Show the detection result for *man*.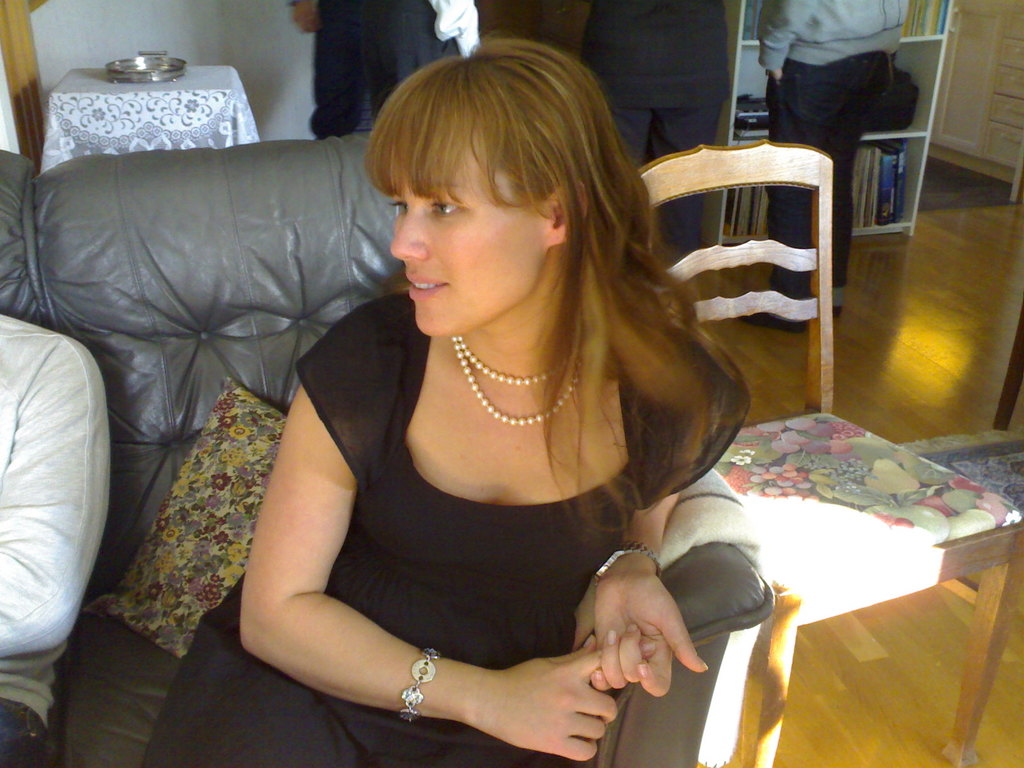
(left=0, top=305, right=111, bottom=767).
